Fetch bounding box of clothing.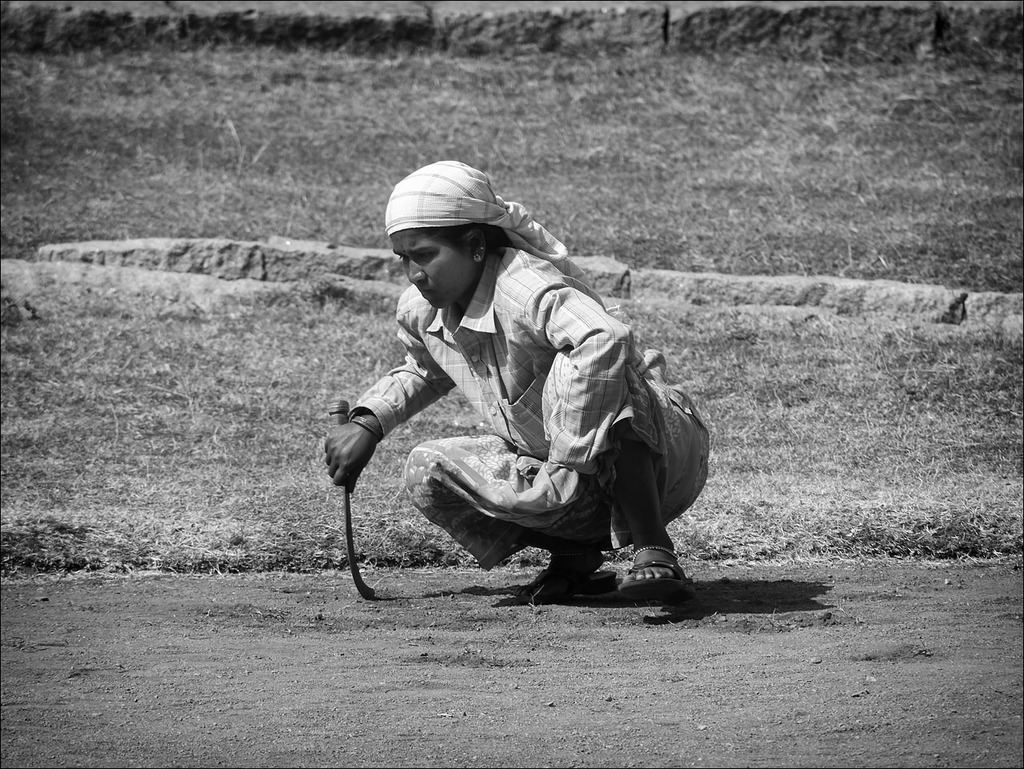
Bbox: pyautogui.locateOnScreen(378, 155, 594, 280).
